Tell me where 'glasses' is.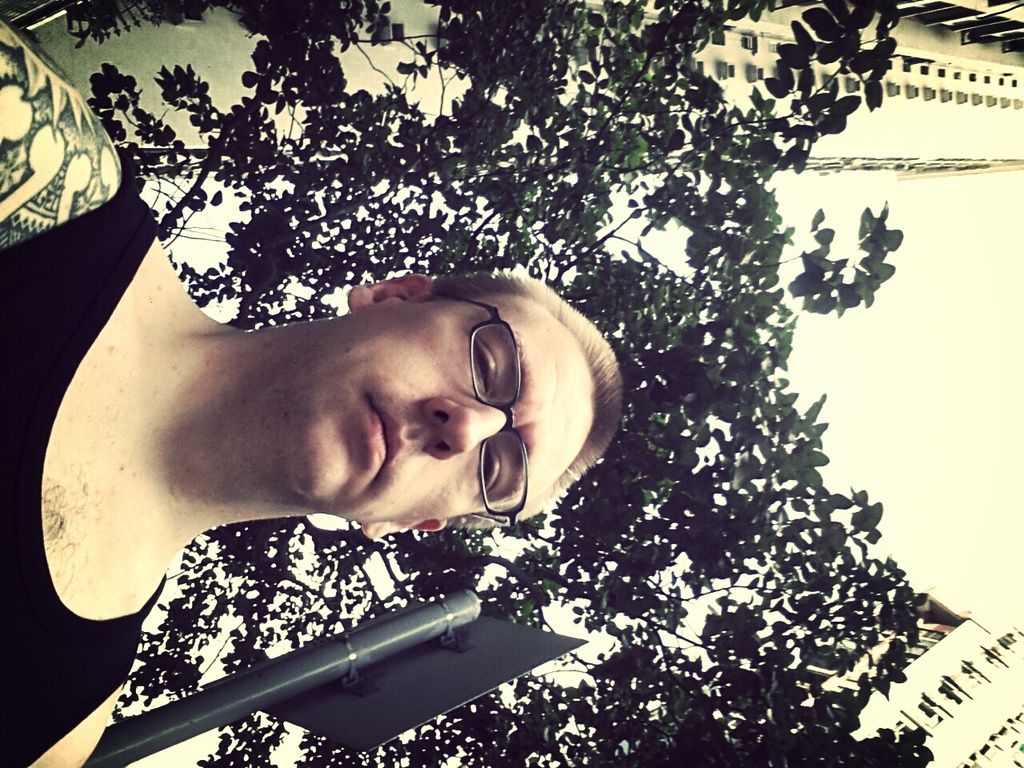
'glasses' is at [442, 291, 530, 526].
